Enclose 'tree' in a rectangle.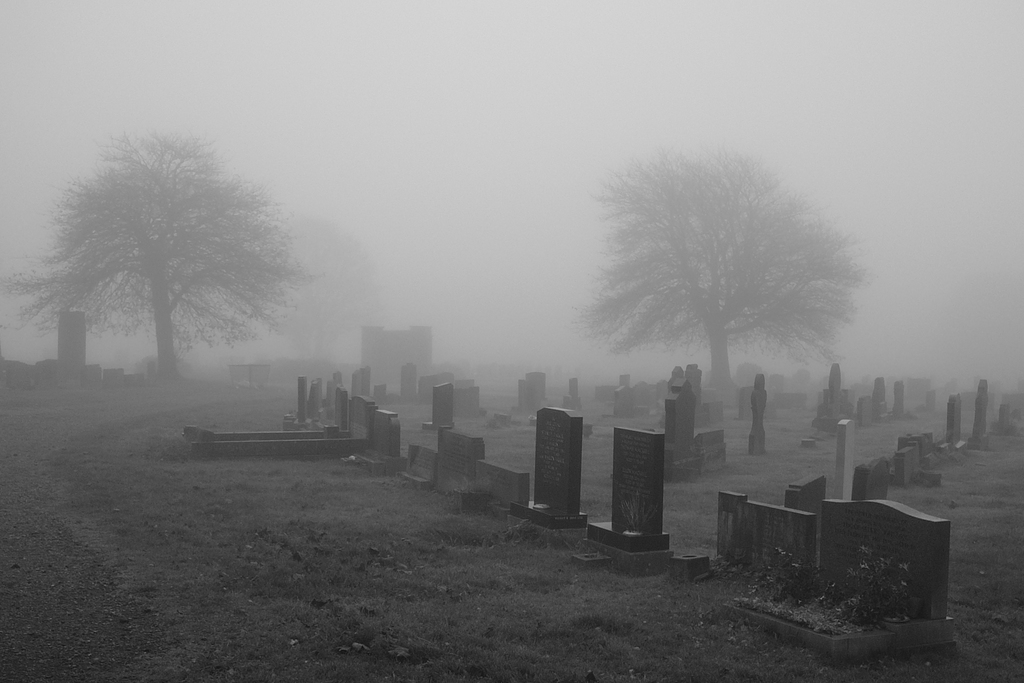
left=4, top=126, right=294, bottom=378.
